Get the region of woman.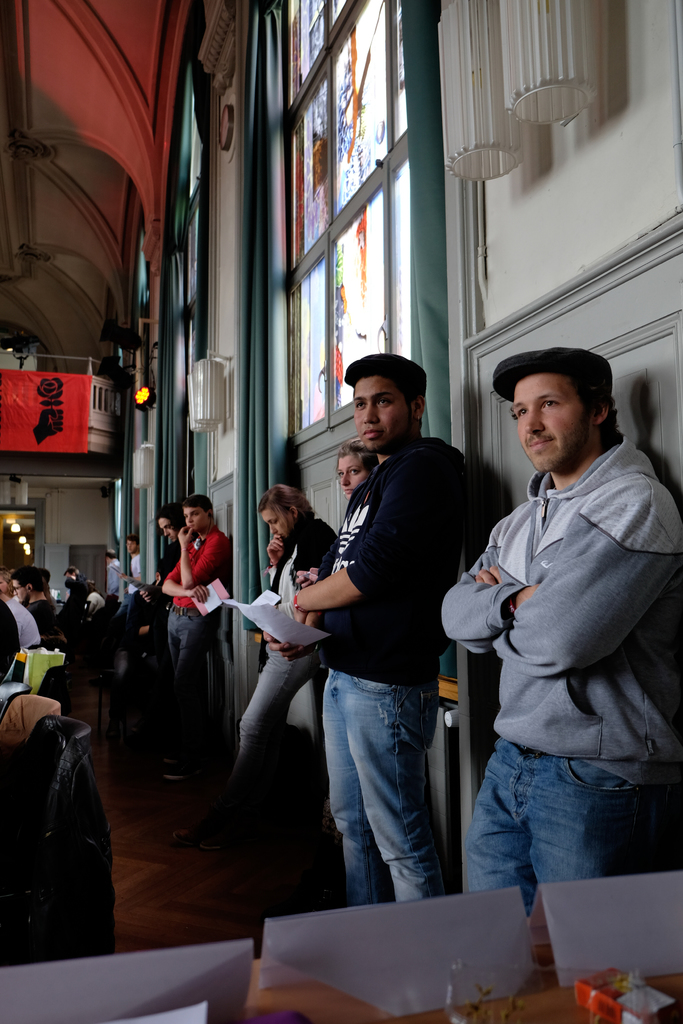
(x1=176, y1=485, x2=336, y2=849).
